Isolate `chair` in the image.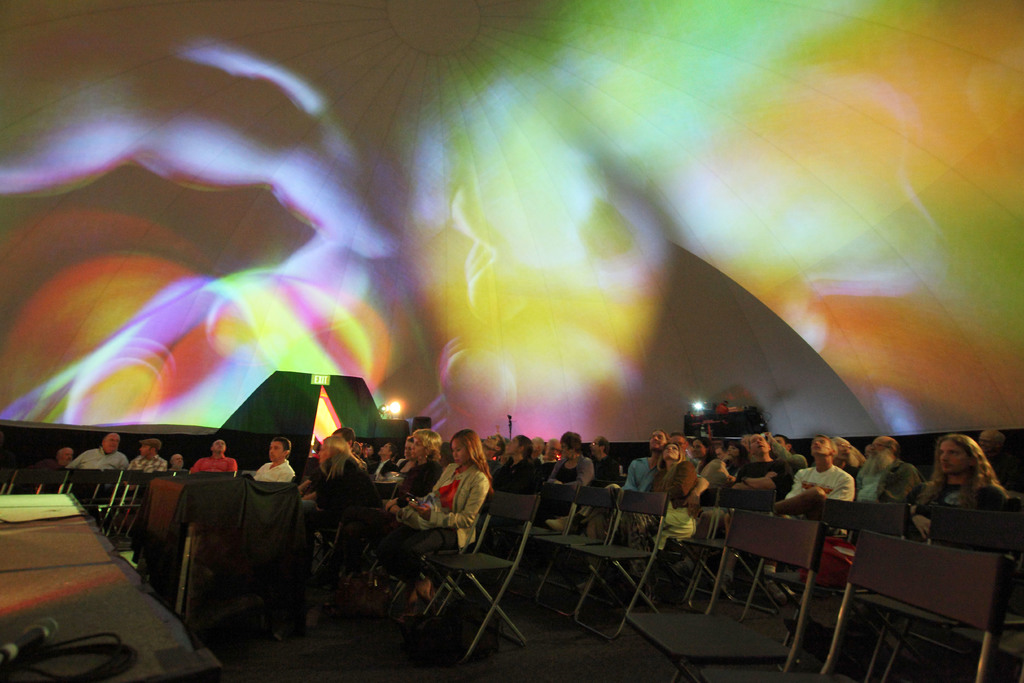
Isolated region: 868, 504, 1023, 682.
